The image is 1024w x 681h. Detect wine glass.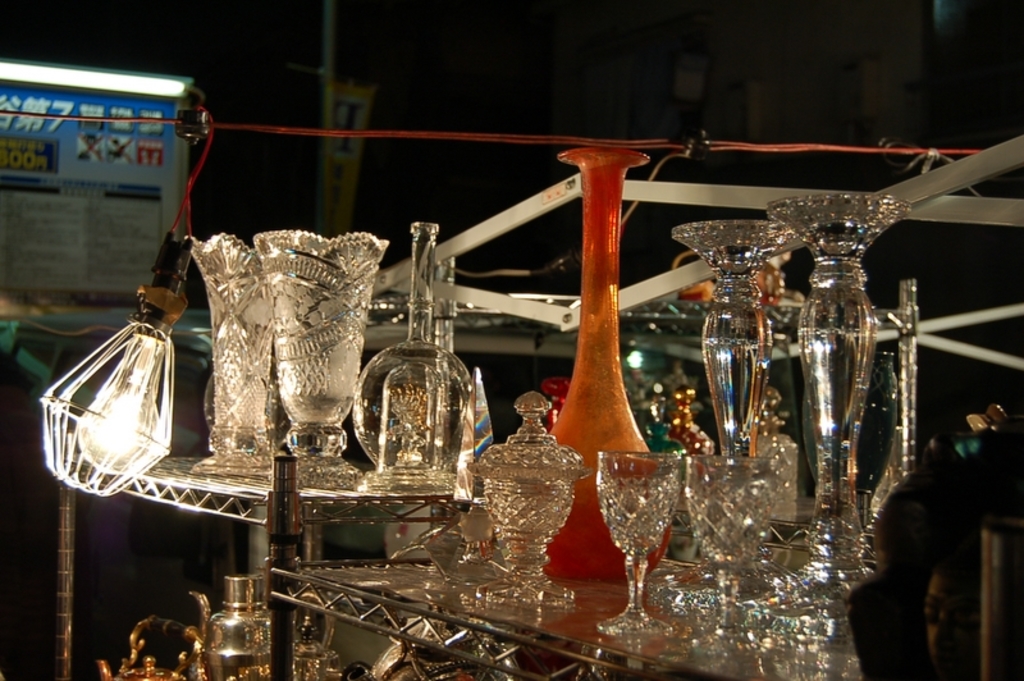
Detection: l=602, t=454, r=675, b=632.
